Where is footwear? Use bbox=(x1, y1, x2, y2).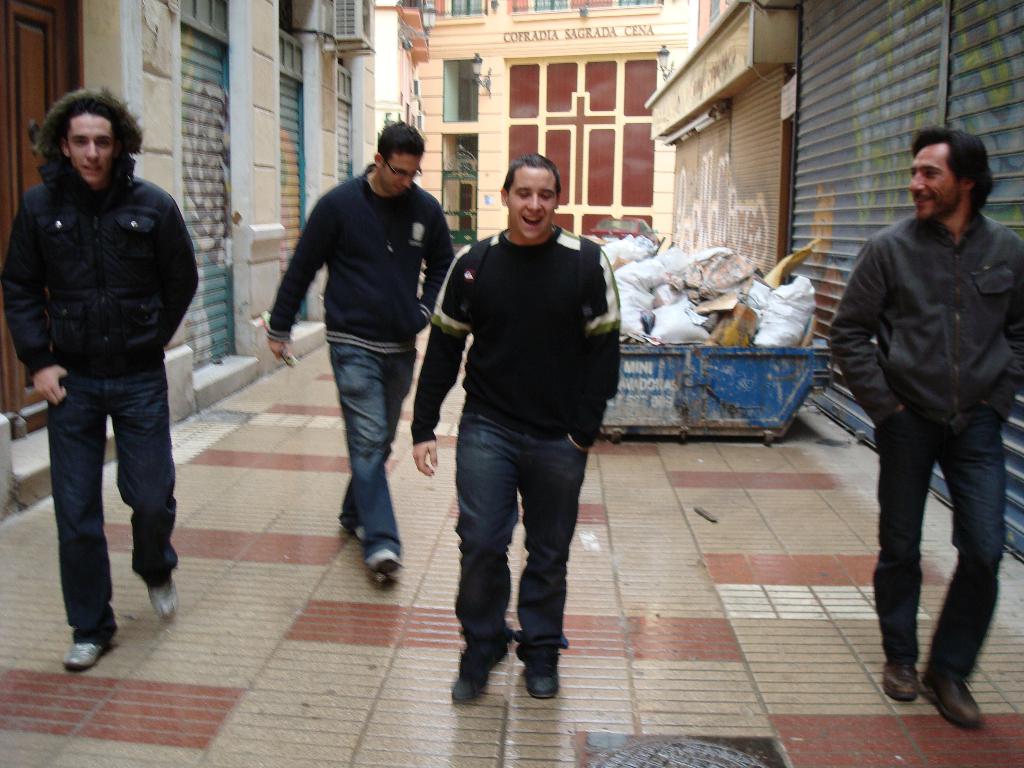
bbox=(147, 578, 175, 621).
